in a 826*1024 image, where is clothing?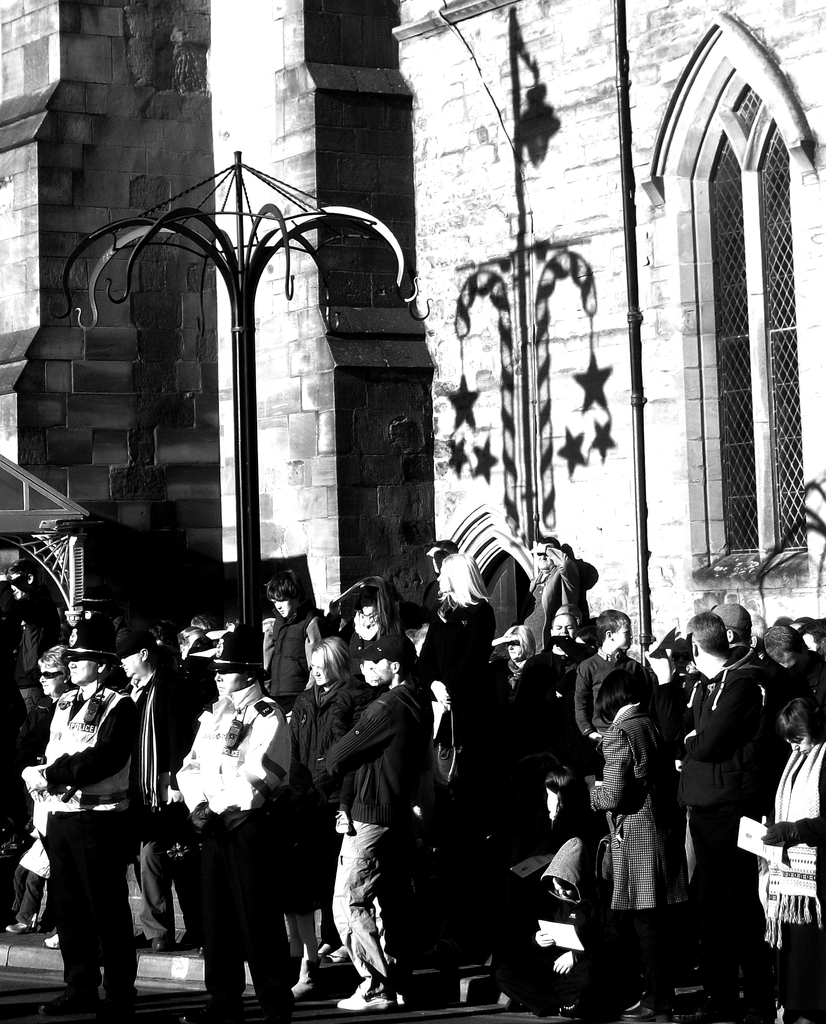
(left=270, top=597, right=322, bottom=696).
